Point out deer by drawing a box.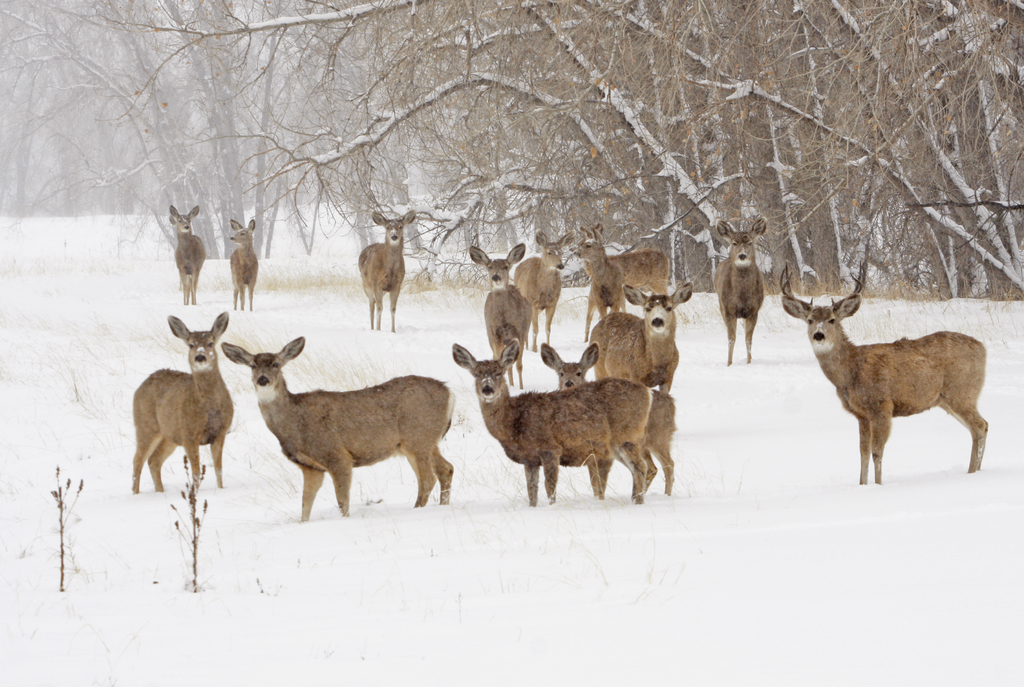
<region>473, 244, 536, 388</region>.
